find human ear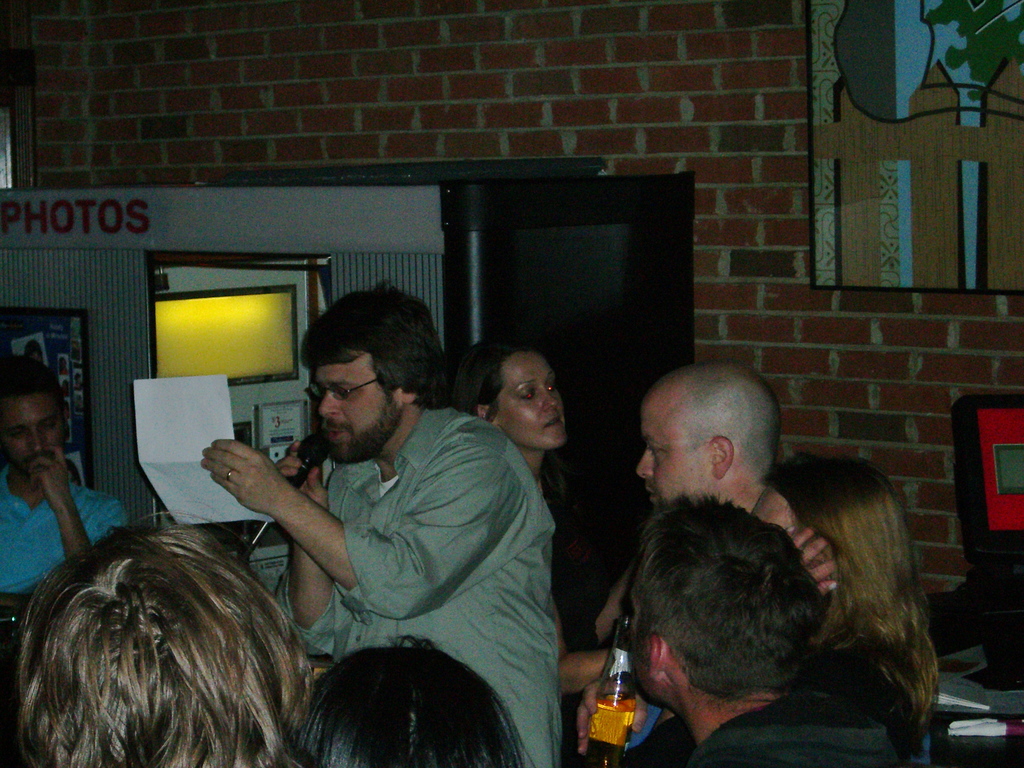
[x1=712, y1=437, x2=737, y2=478]
